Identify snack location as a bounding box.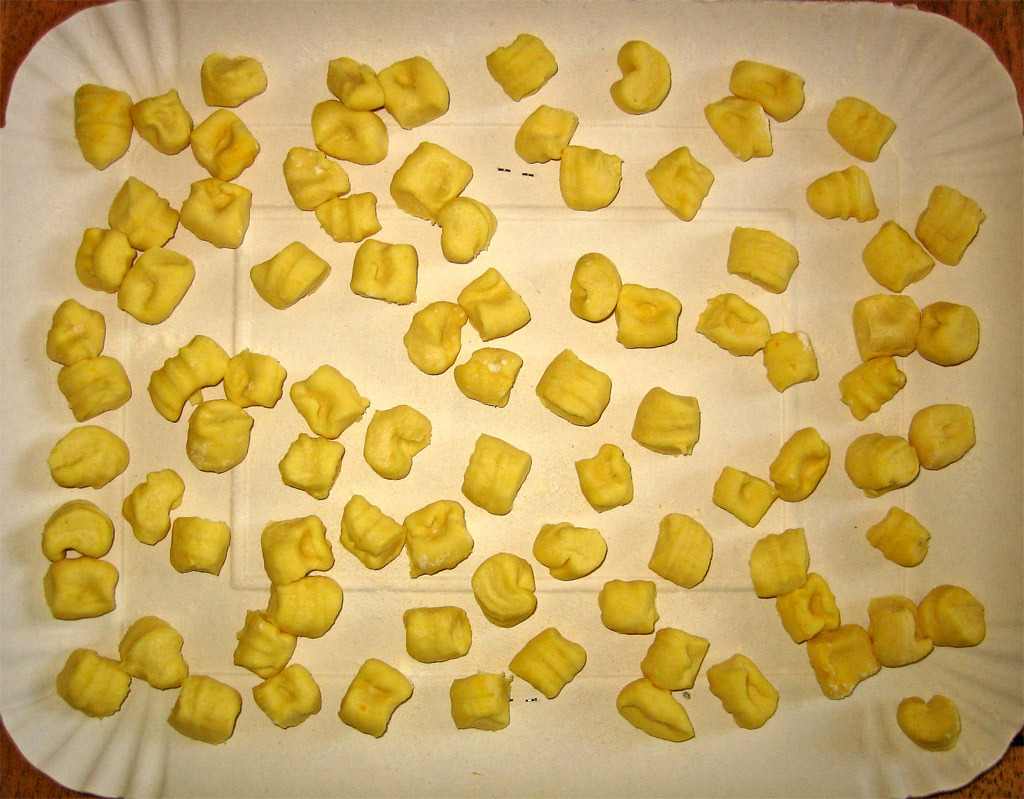
left=200, top=51, right=260, bottom=108.
